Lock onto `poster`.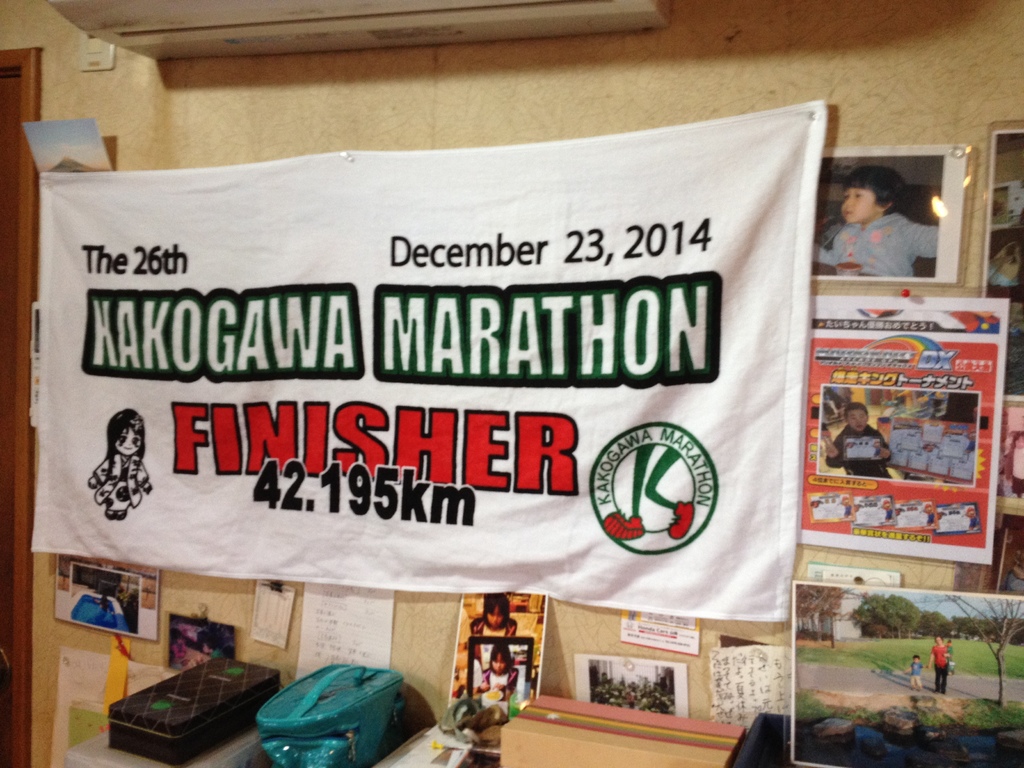
Locked: {"x1": 57, "y1": 555, "x2": 161, "y2": 642}.
